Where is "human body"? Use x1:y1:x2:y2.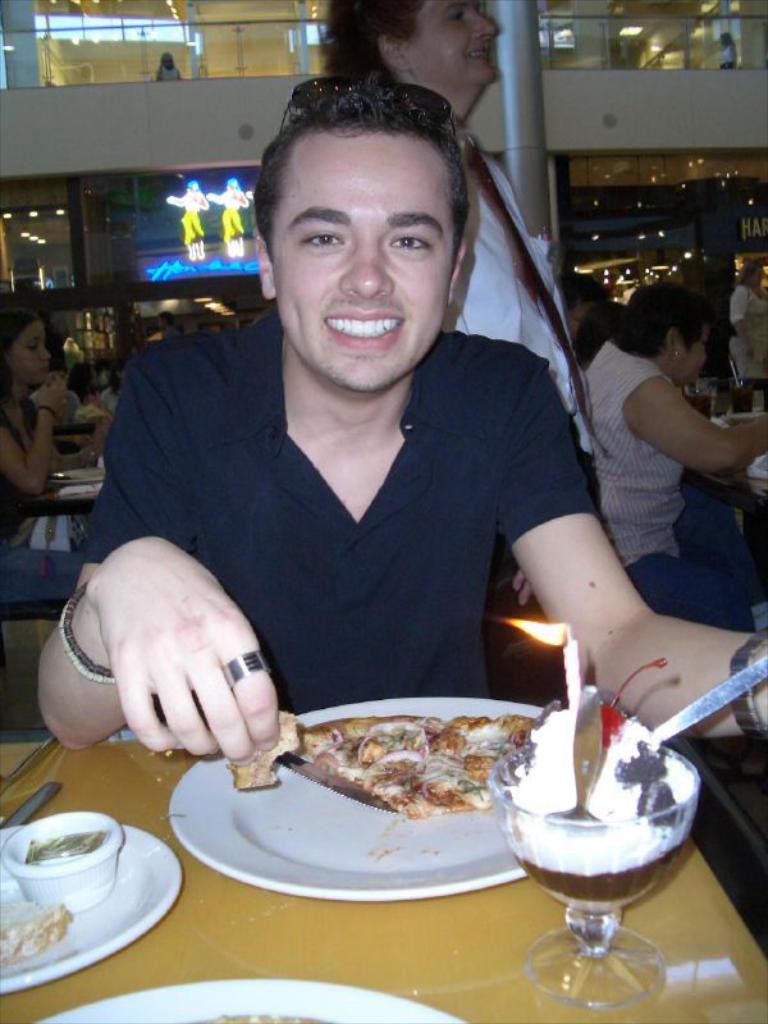
722:282:767:388.
